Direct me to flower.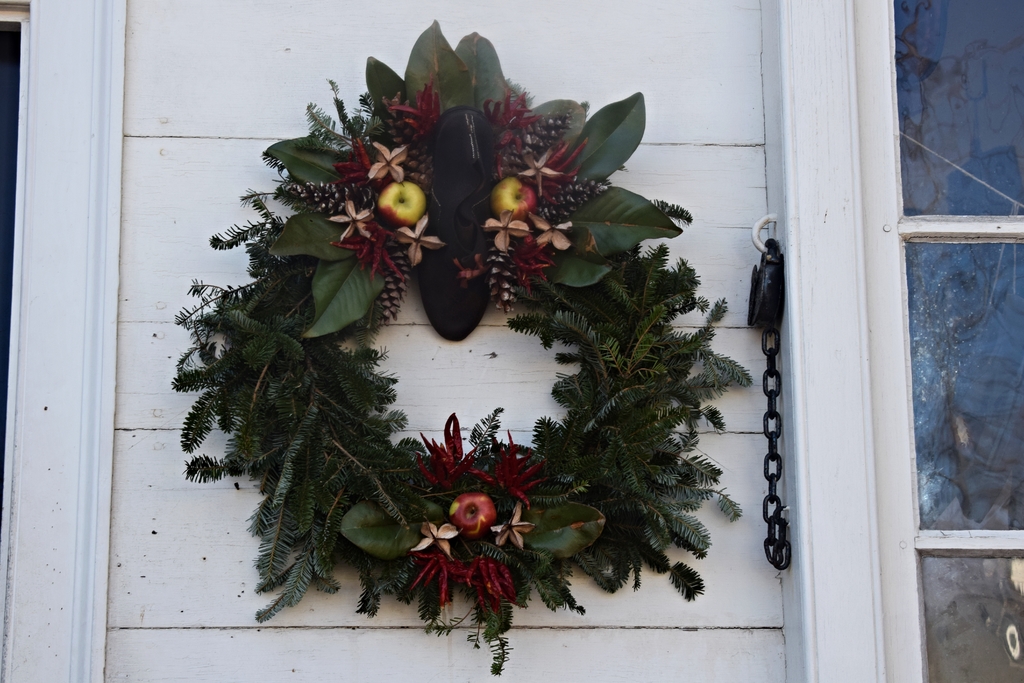
Direction: x1=253, y1=37, x2=660, y2=364.
